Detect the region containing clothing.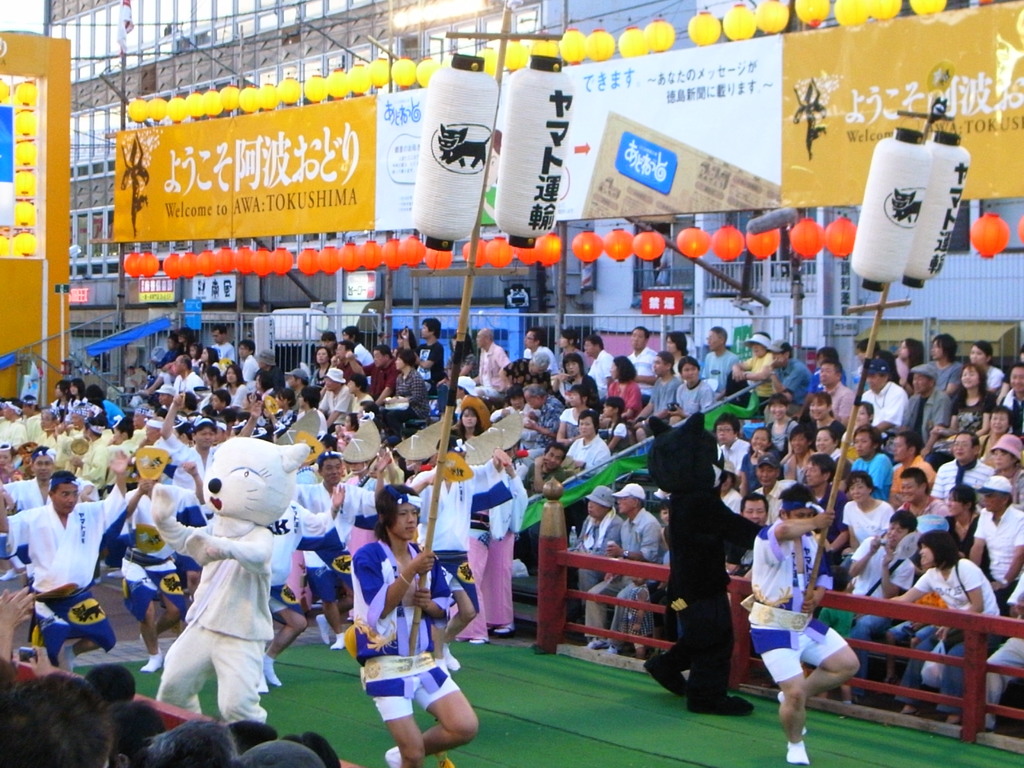
box=[1008, 473, 1023, 506].
